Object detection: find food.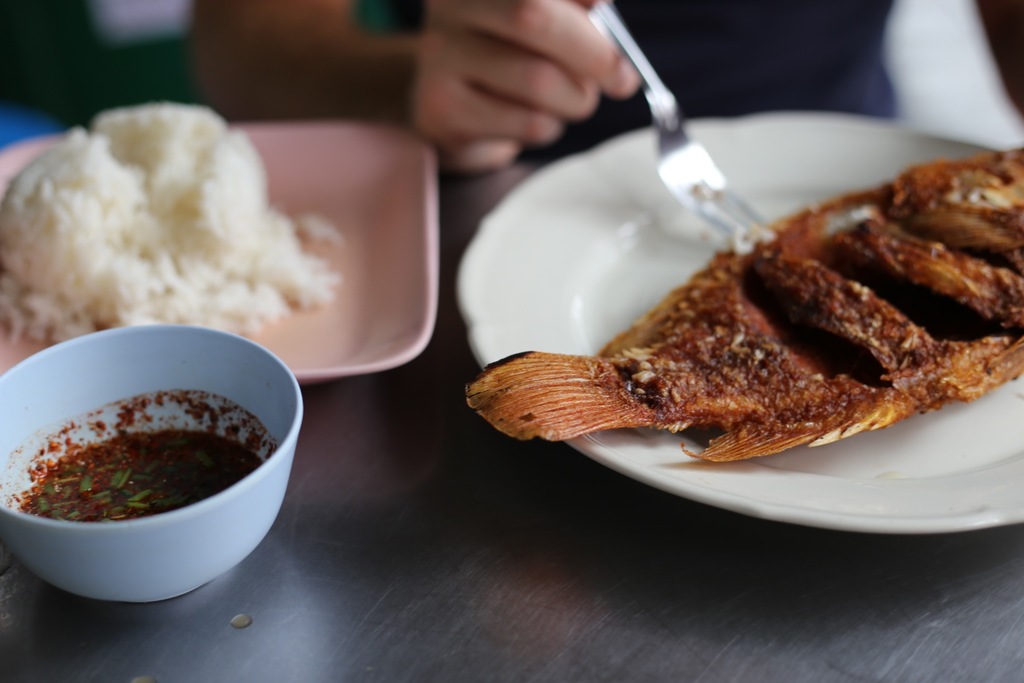
Rect(465, 148, 1023, 467).
